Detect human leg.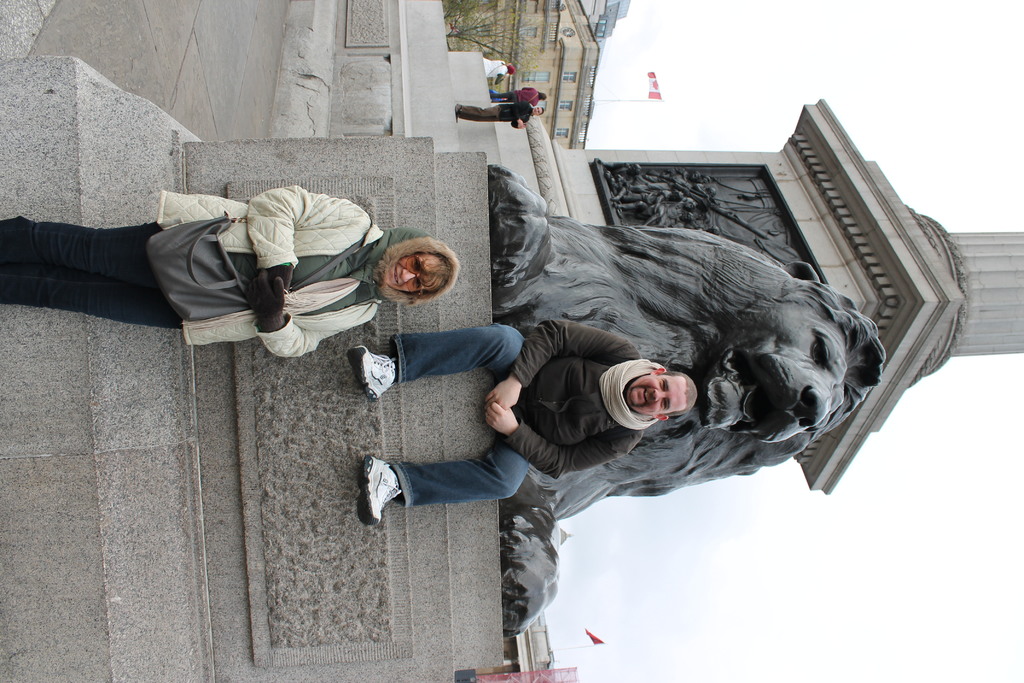
Detected at 451 115 499 120.
